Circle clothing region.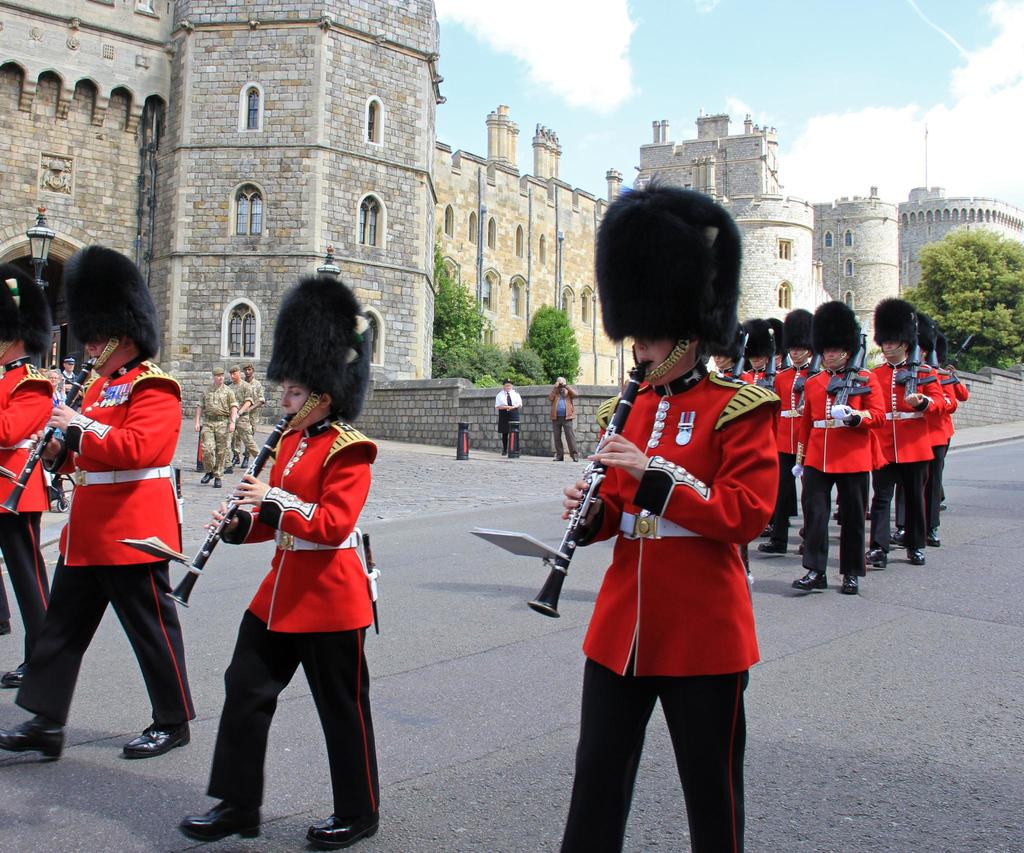
Region: region(496, 390, 524, 431).
